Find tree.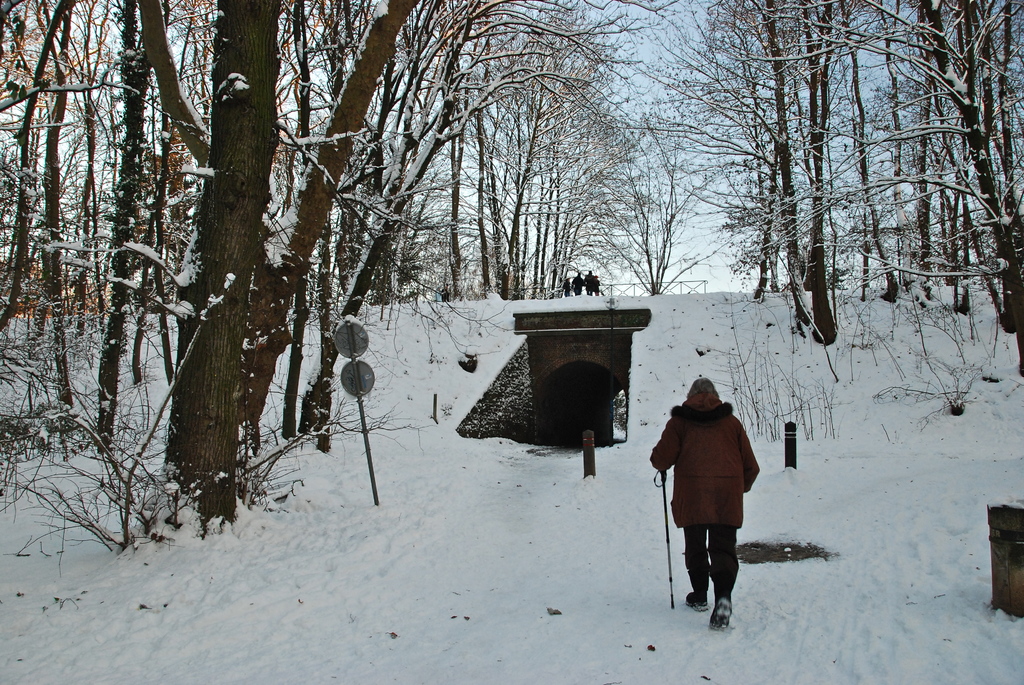
[left=134, top=0, right=214, bottom=378].
